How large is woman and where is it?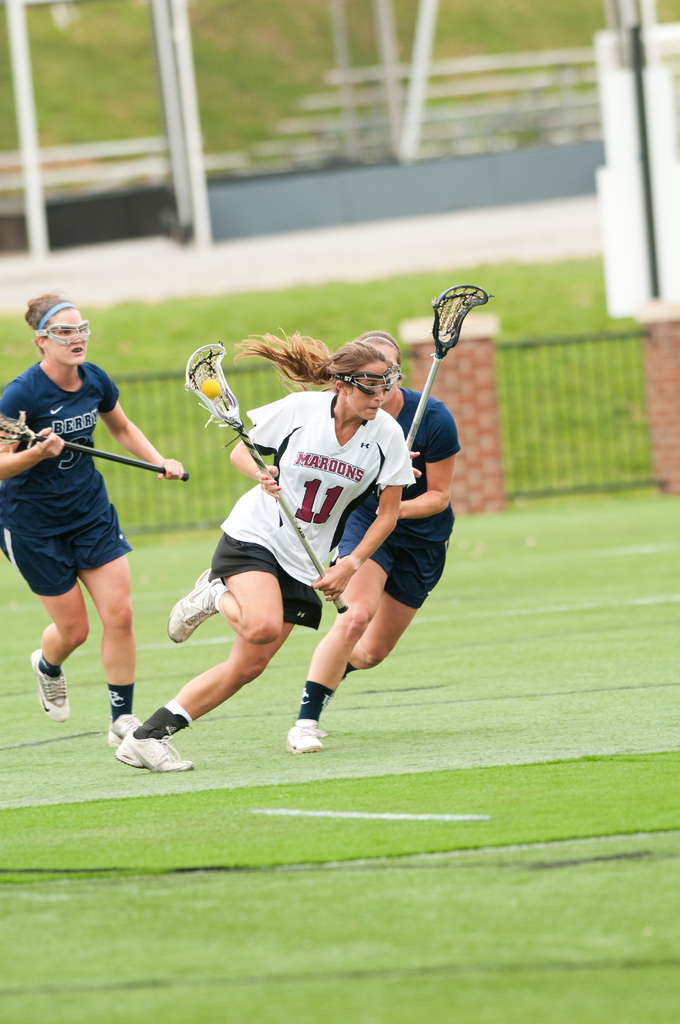
Bounding box: detection(4, 310, 174, 749).
